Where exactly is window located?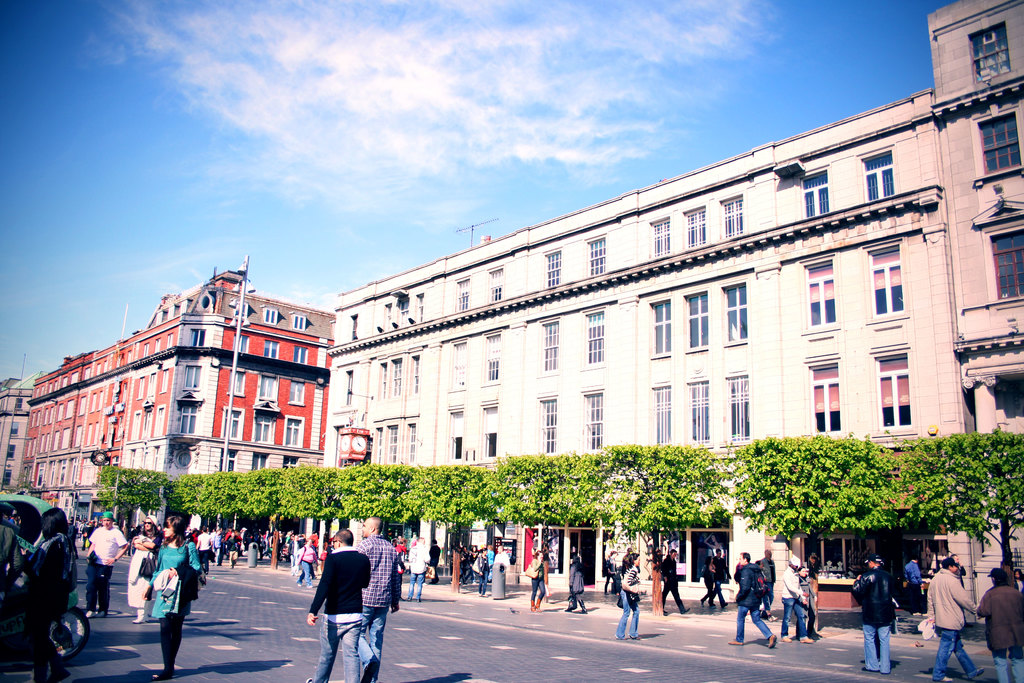
Its bounding box is (221,449,237,475).
